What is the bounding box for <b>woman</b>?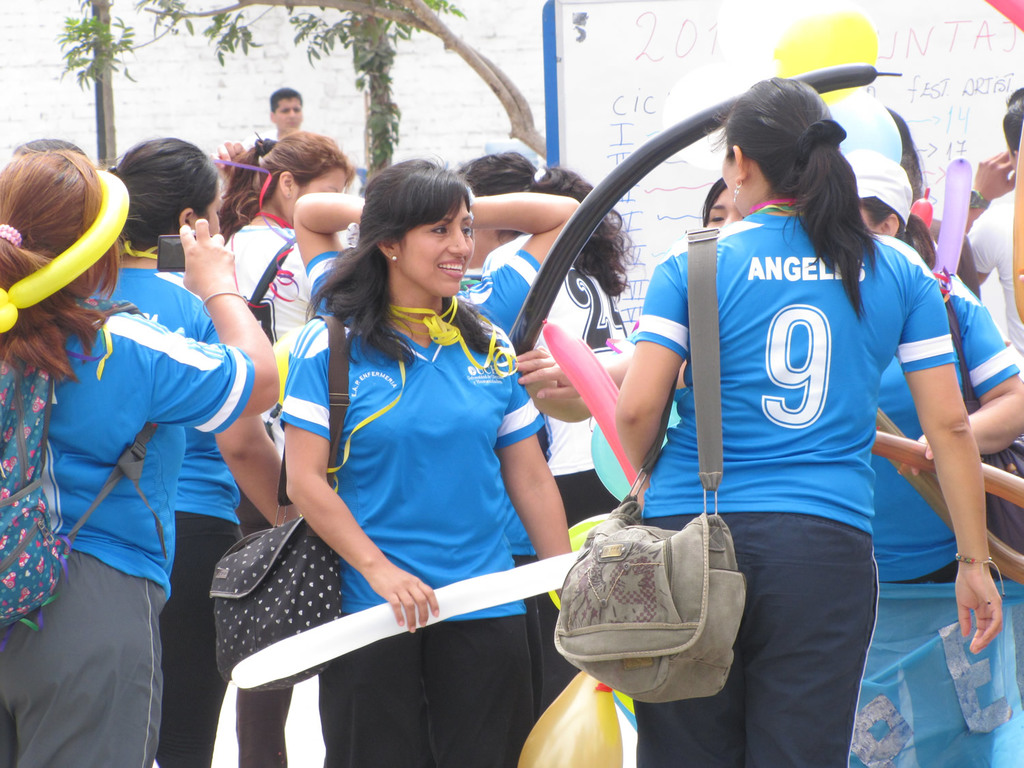
box=[102, 132, 308, 767].
